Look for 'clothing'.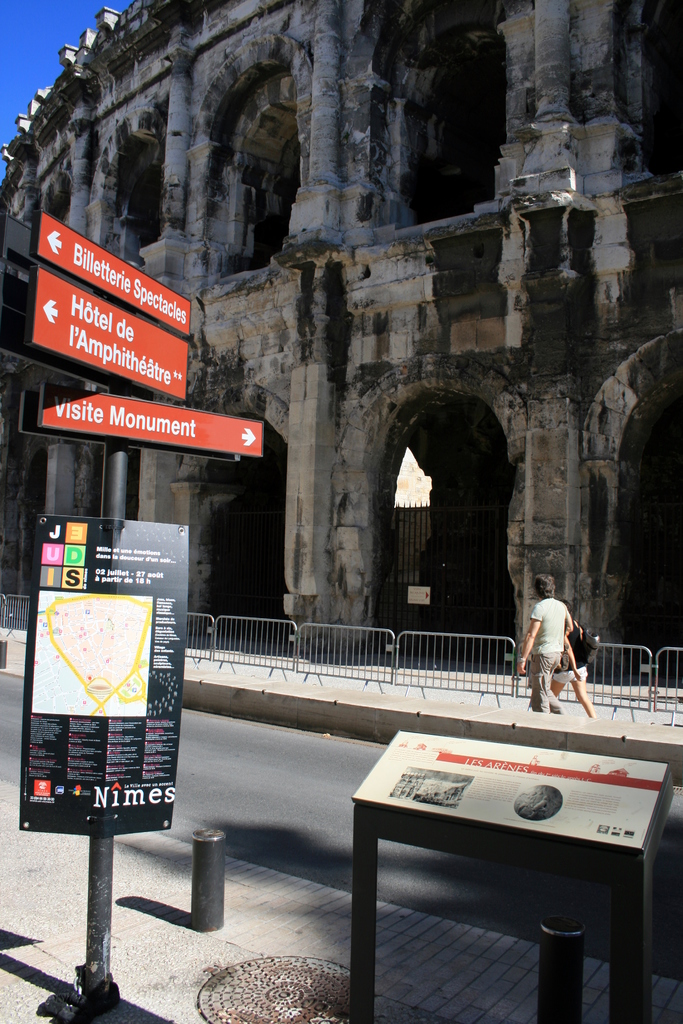
Found: bbox(529, 595, 564, 711).
